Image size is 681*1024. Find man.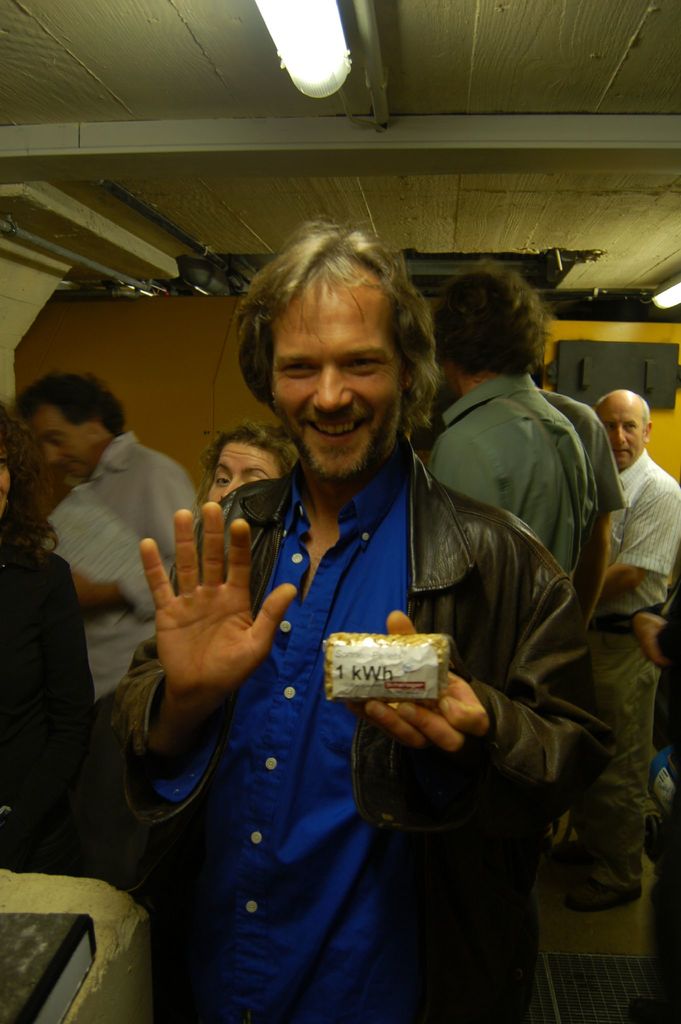
<bbox>582, 382, 680, 912</bbox>.
